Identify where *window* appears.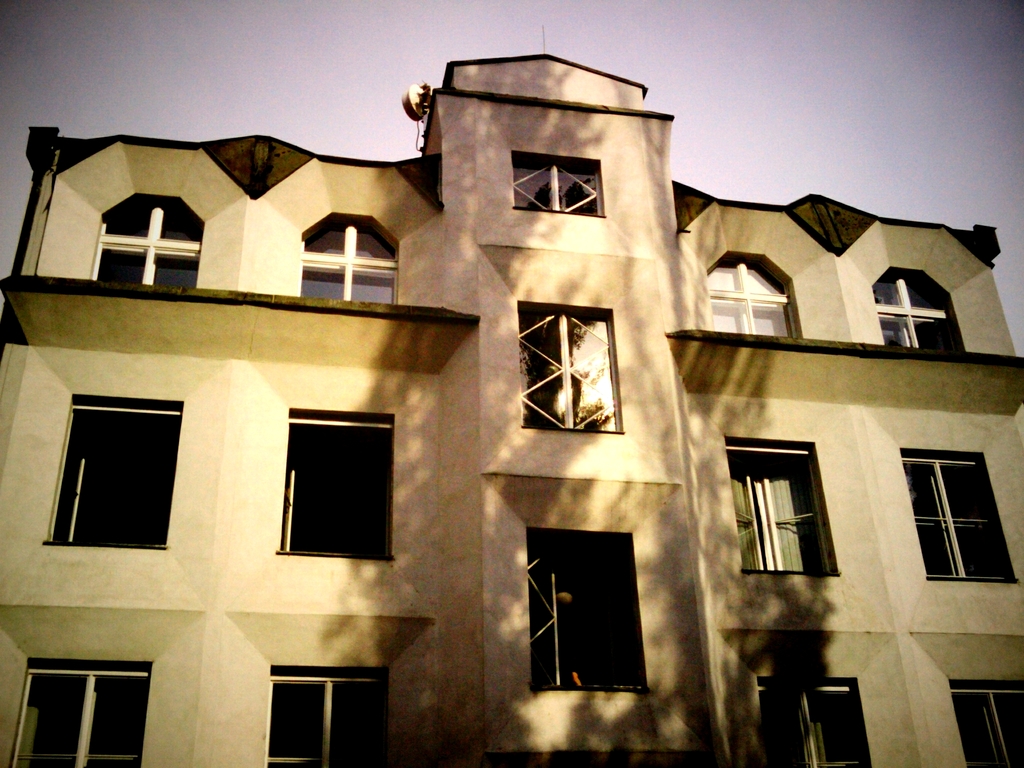
Appears at bbox=(947, 676, 1023, 767).
